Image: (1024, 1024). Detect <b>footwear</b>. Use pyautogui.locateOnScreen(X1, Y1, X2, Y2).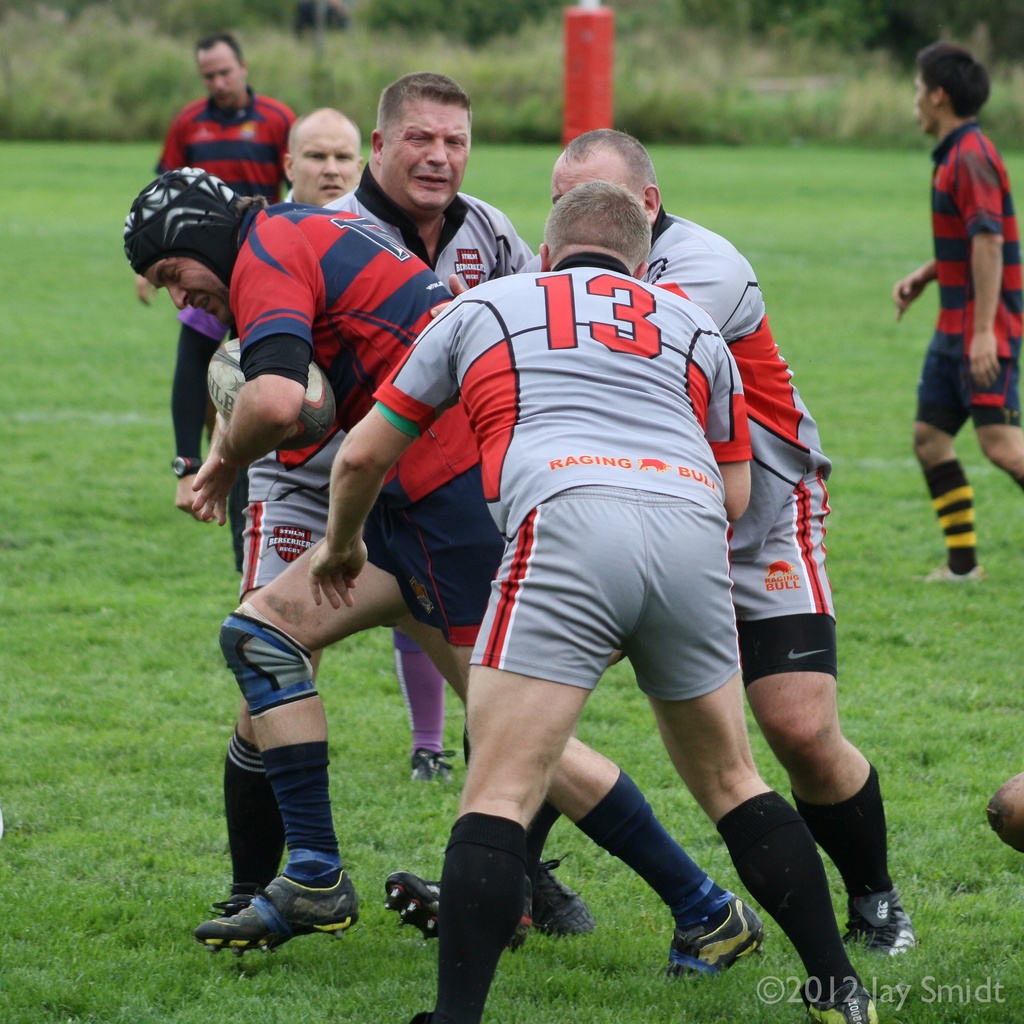
pyautogui.locateOnScreen(410, 743, 450, 785).
